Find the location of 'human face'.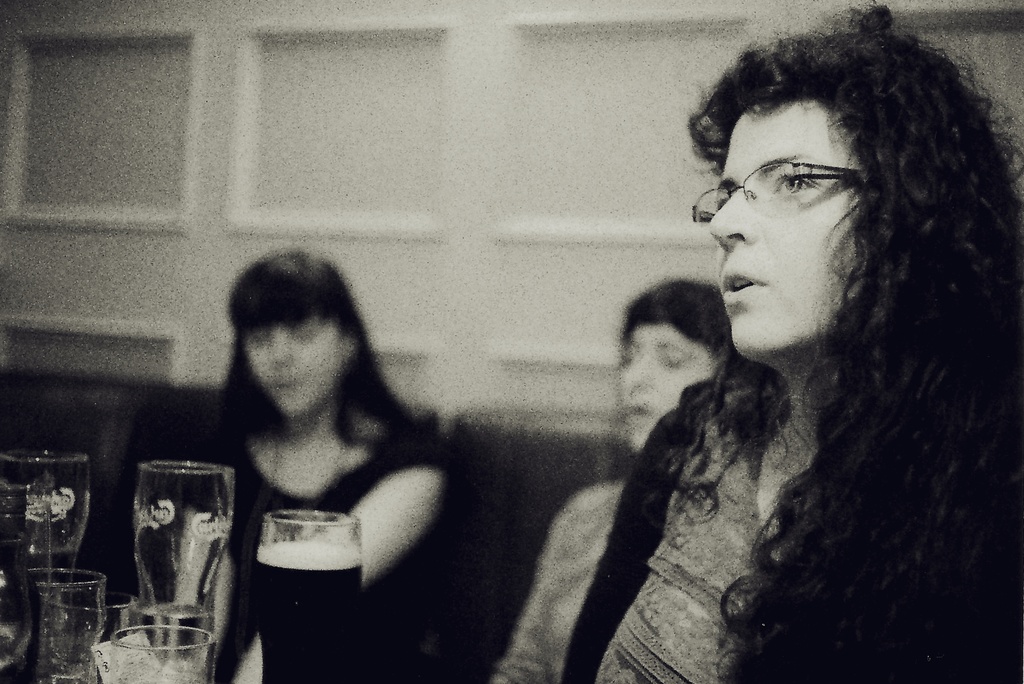
Location: x1=614, y1=323, x2=710, y2=453.
